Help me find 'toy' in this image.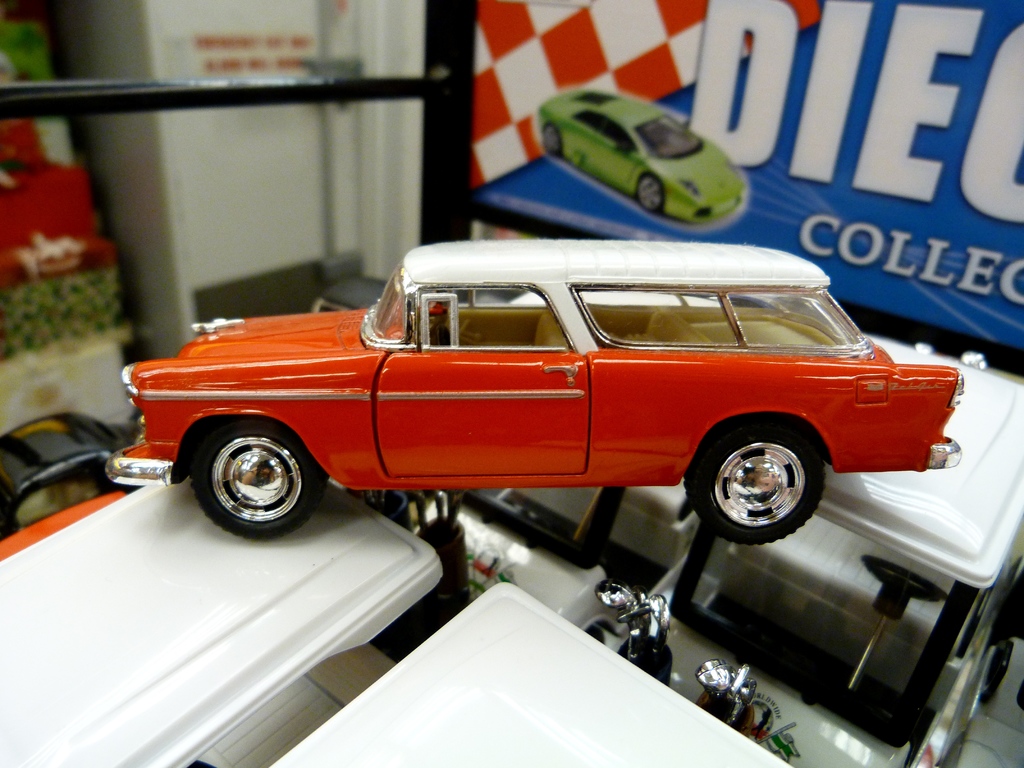
Found it: crop(692, 656, 762, 748).
